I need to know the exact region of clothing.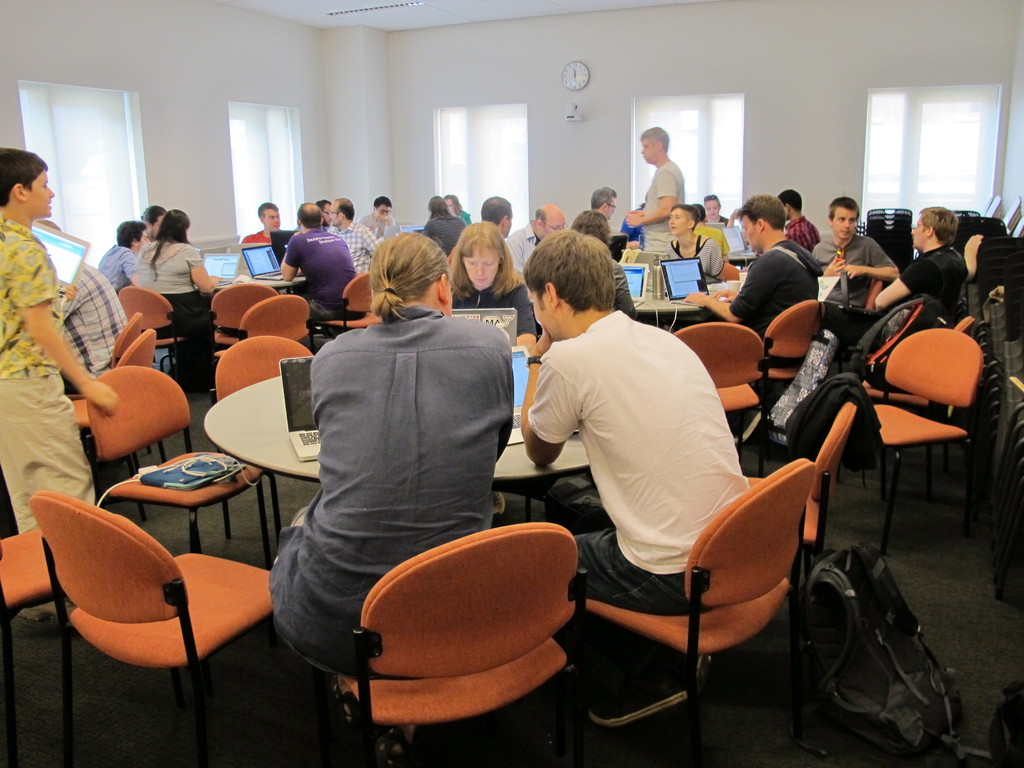
Region: bbox=(325, 219, 380, 276).
